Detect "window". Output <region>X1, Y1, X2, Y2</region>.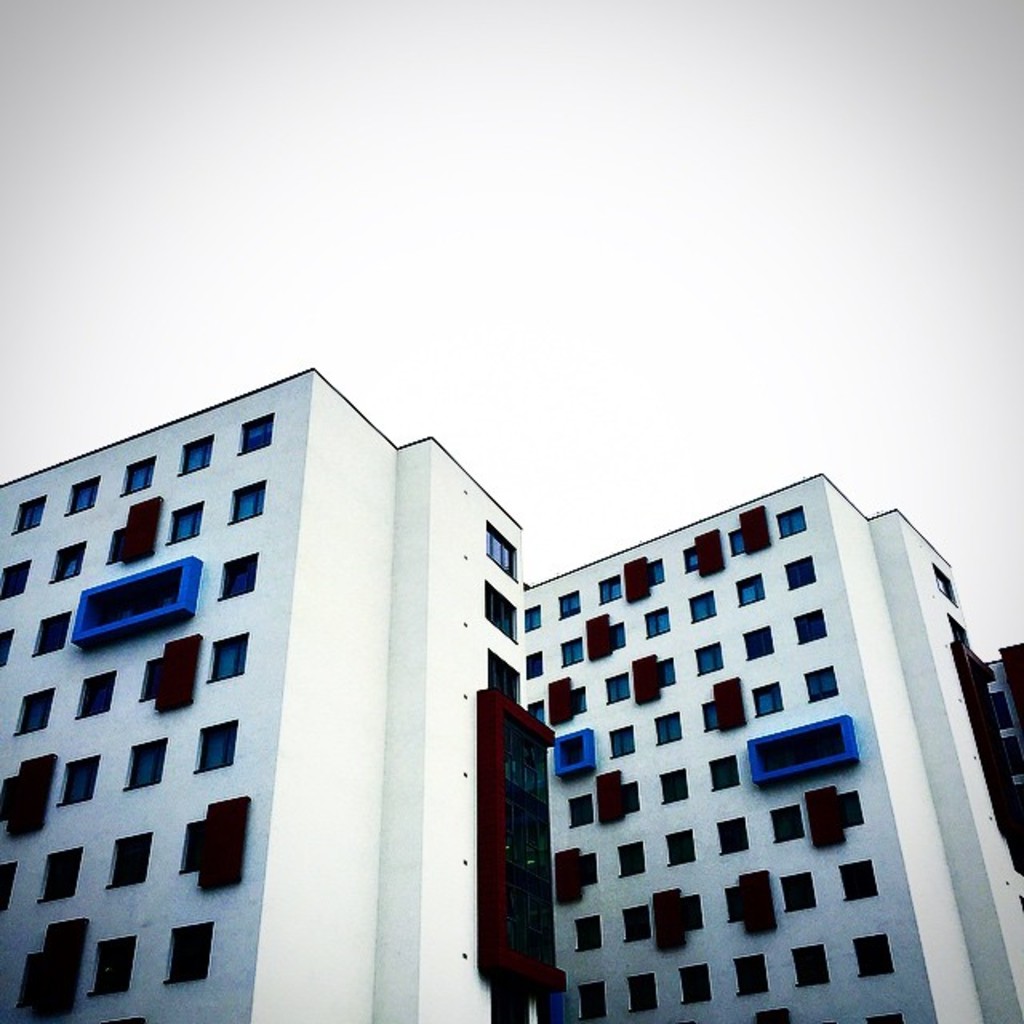
<region>562, 637, 582, 666</region>.
